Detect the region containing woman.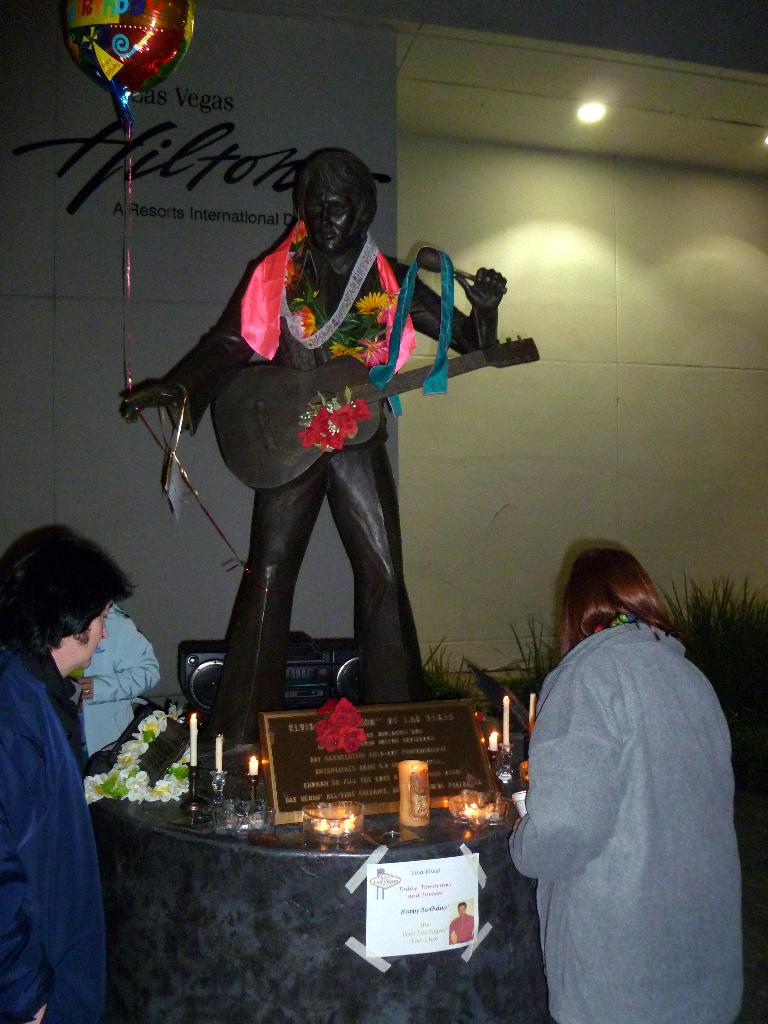
0:515:136:1023.
